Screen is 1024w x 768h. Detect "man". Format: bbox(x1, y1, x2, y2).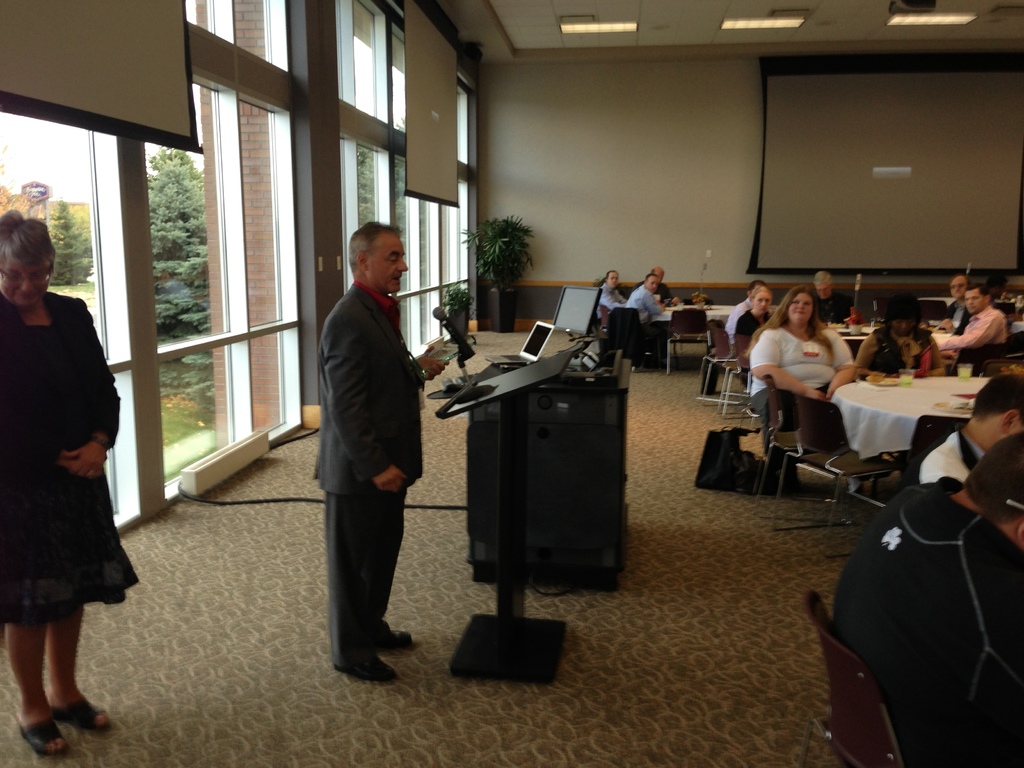
bbox(625, 273, 666, 369).
